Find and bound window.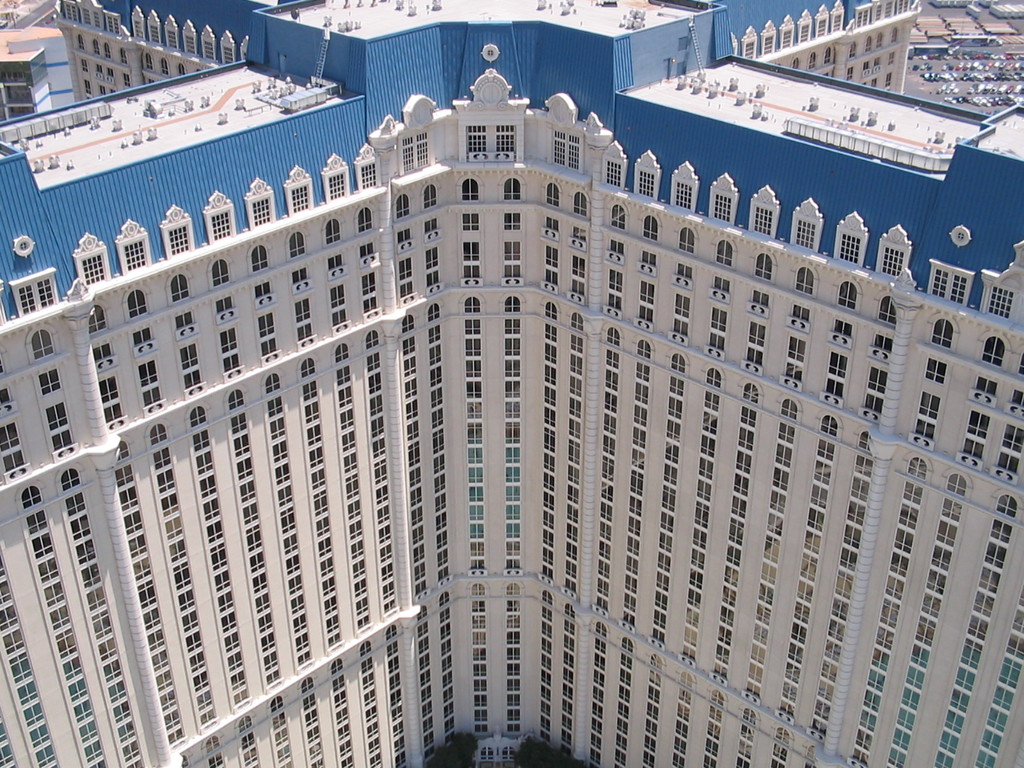
Bound: l=275, t=431, r=291, b=465.
